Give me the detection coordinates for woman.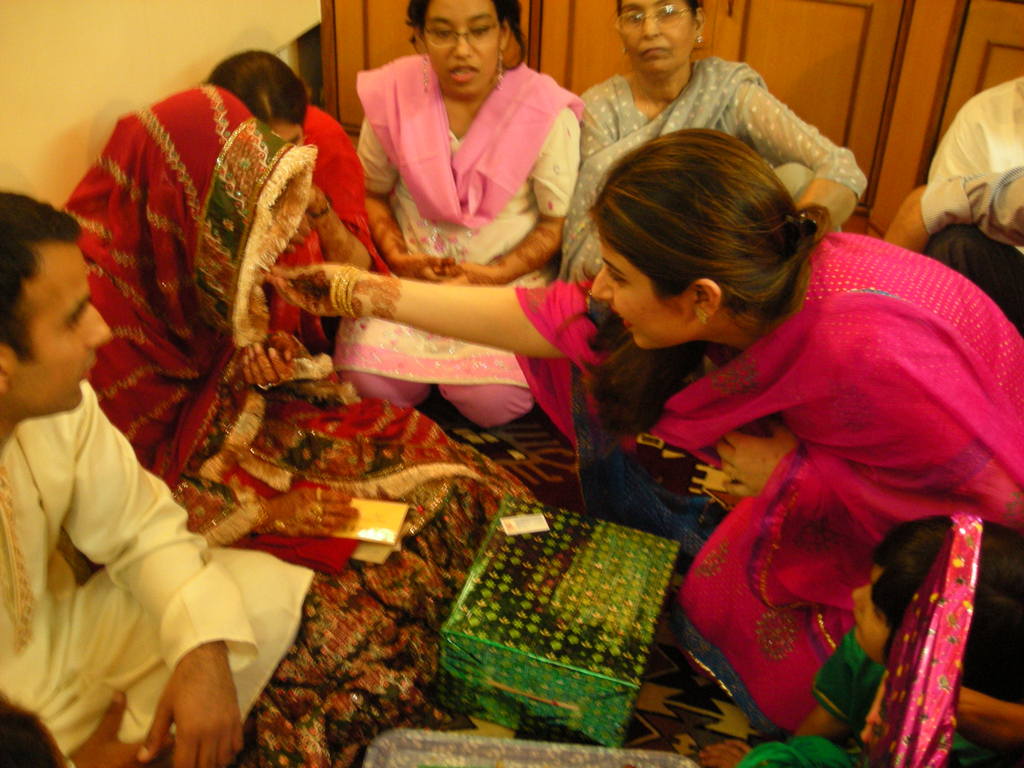
<bbox>198, 49, 393, 356</bbox>.
